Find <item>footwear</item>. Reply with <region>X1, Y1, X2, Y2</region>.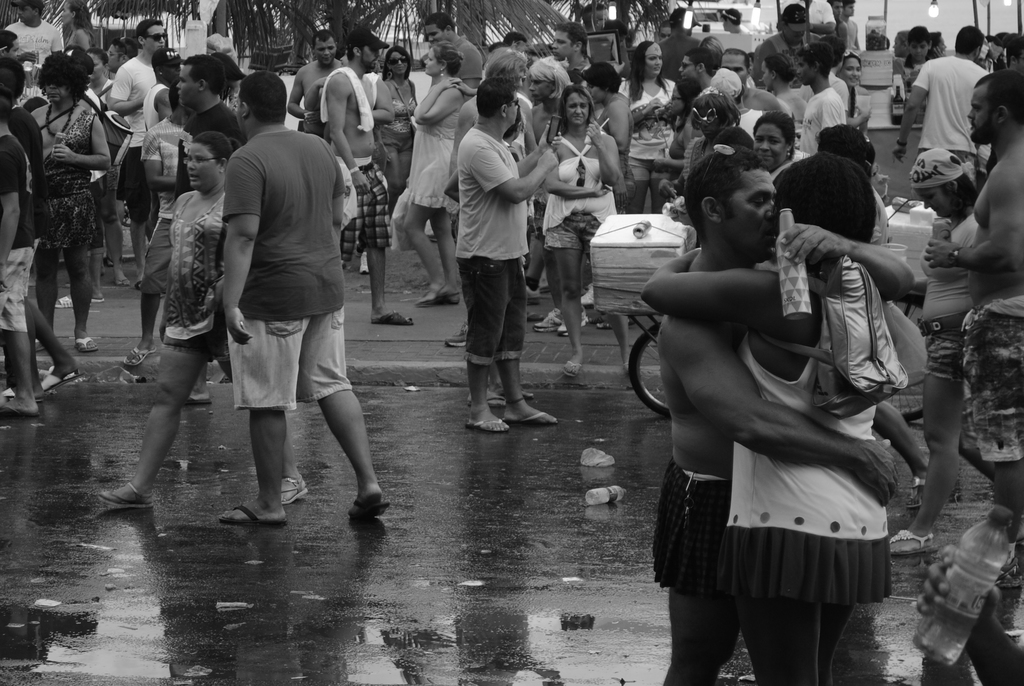
<region>42, 368, 82, 388</region>.
